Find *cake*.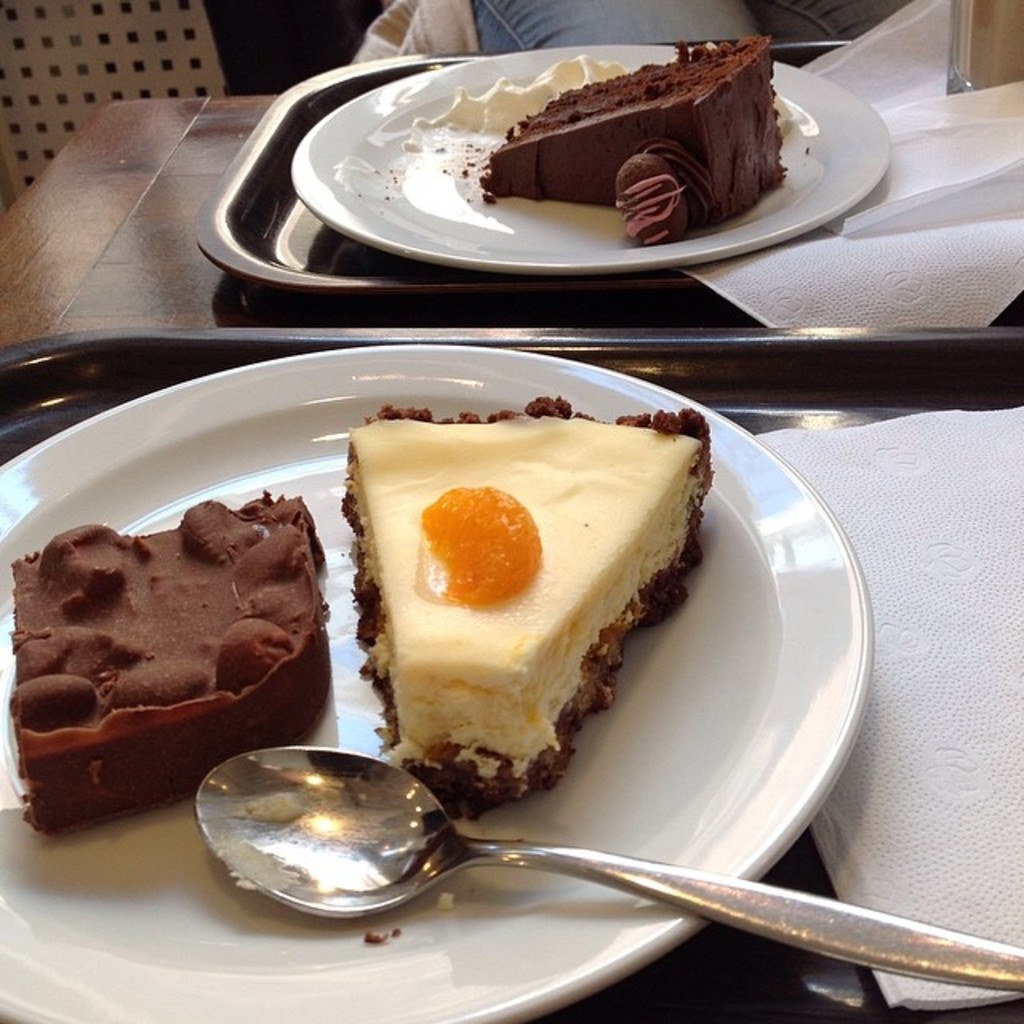
475,22,792,251.
